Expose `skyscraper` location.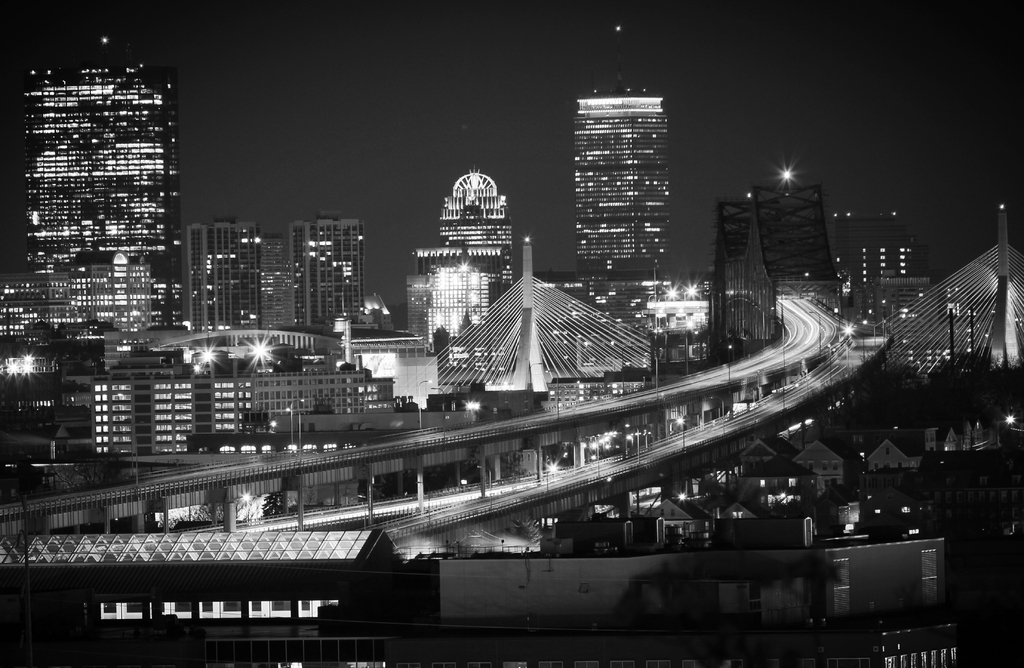
Exposed at bbox=[176, 213, 371, 339].
